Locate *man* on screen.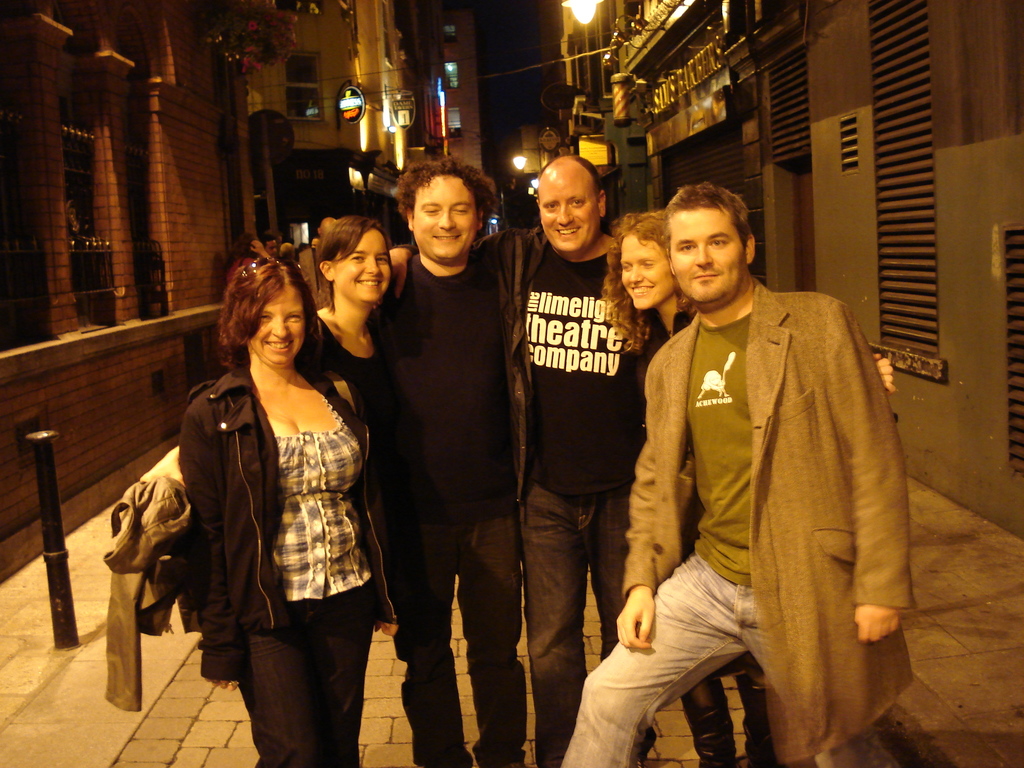
On screen at (266,233,280,268).
